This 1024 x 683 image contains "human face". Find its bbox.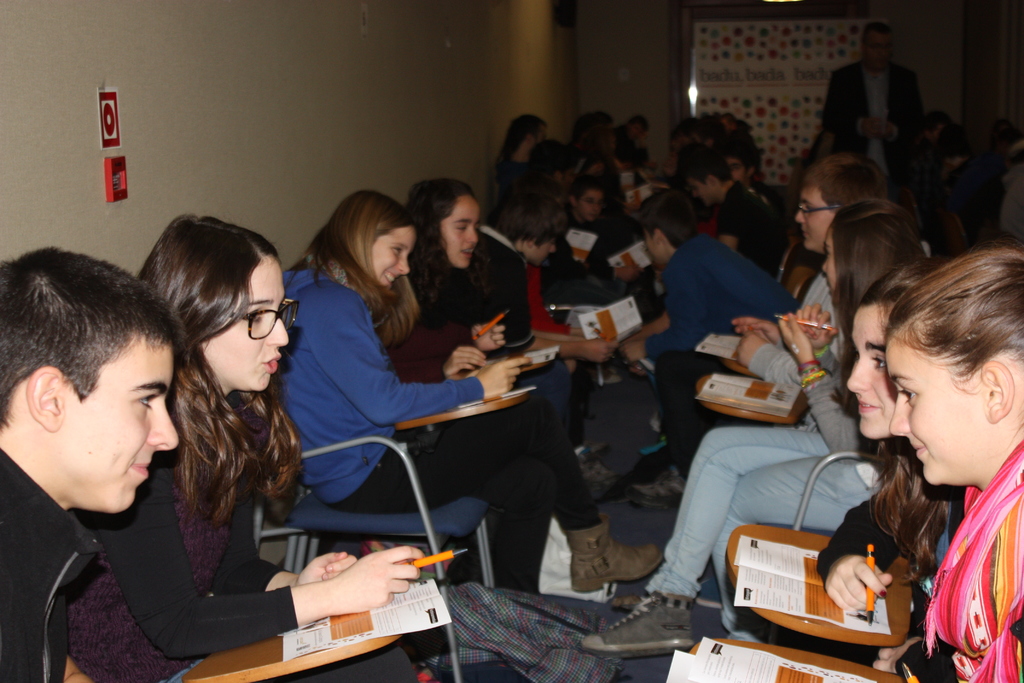
bbox=(646, 229, 663, 268).
